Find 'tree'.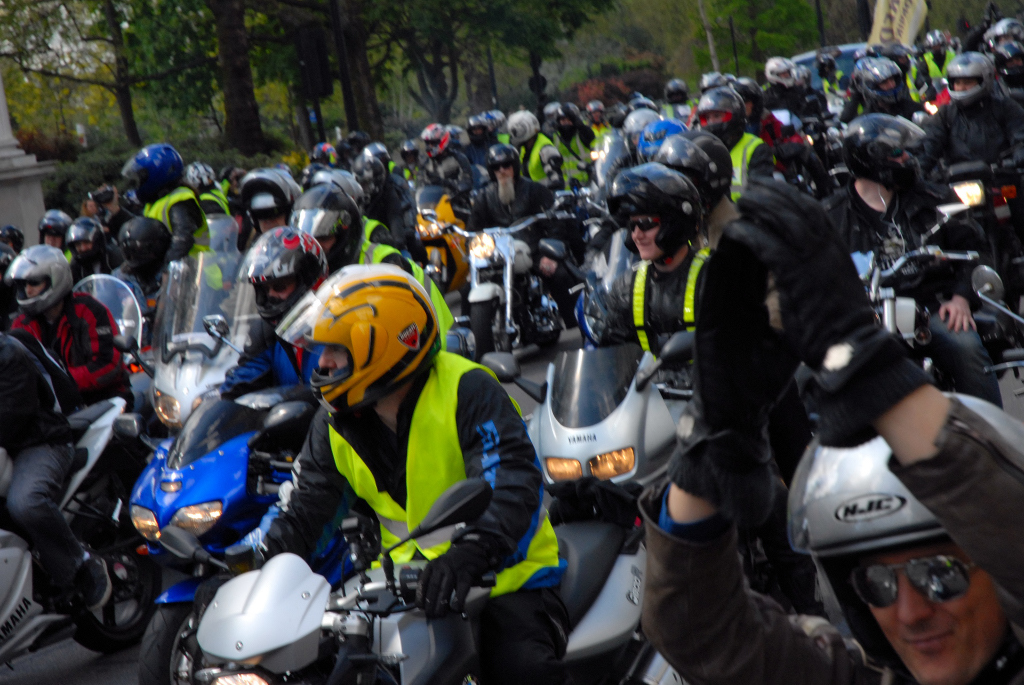
0/0/249/172.
